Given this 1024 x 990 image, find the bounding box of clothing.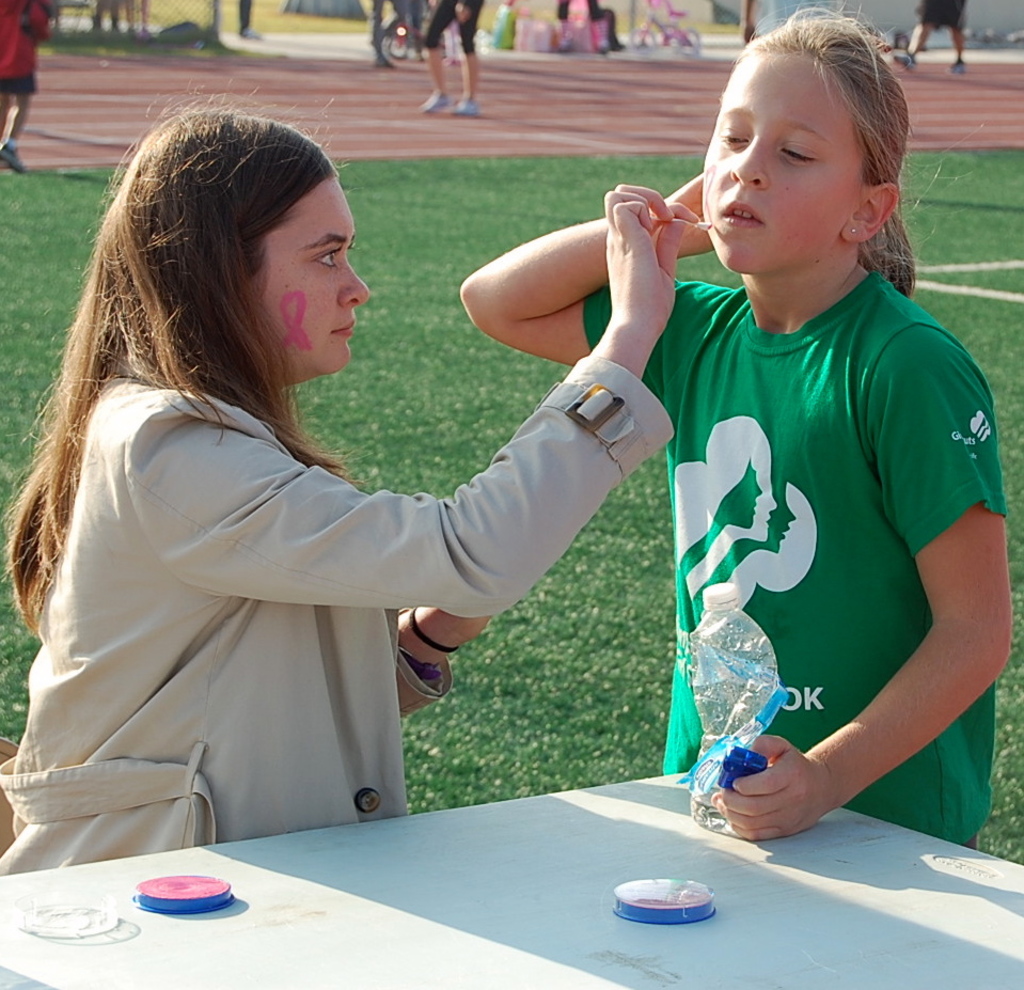
x1=420 y1=0 x2=482 y2=60.
